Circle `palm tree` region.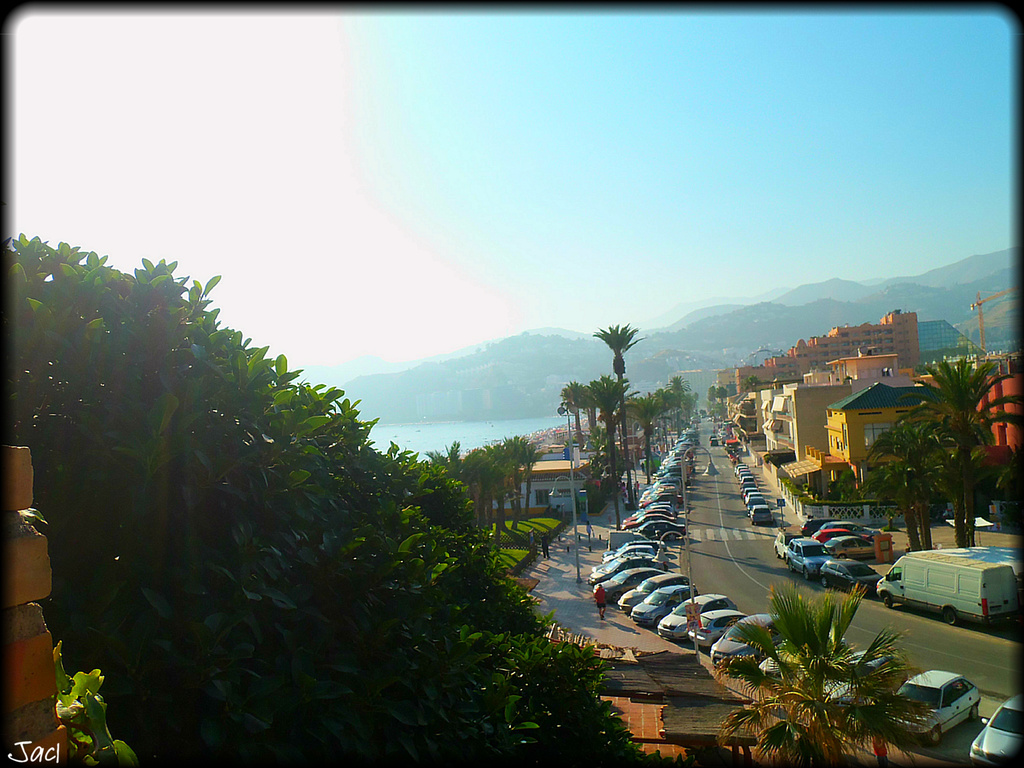
Region: {"x1": 611, "y1": 319, "x2": 643, "y2": 483}.
